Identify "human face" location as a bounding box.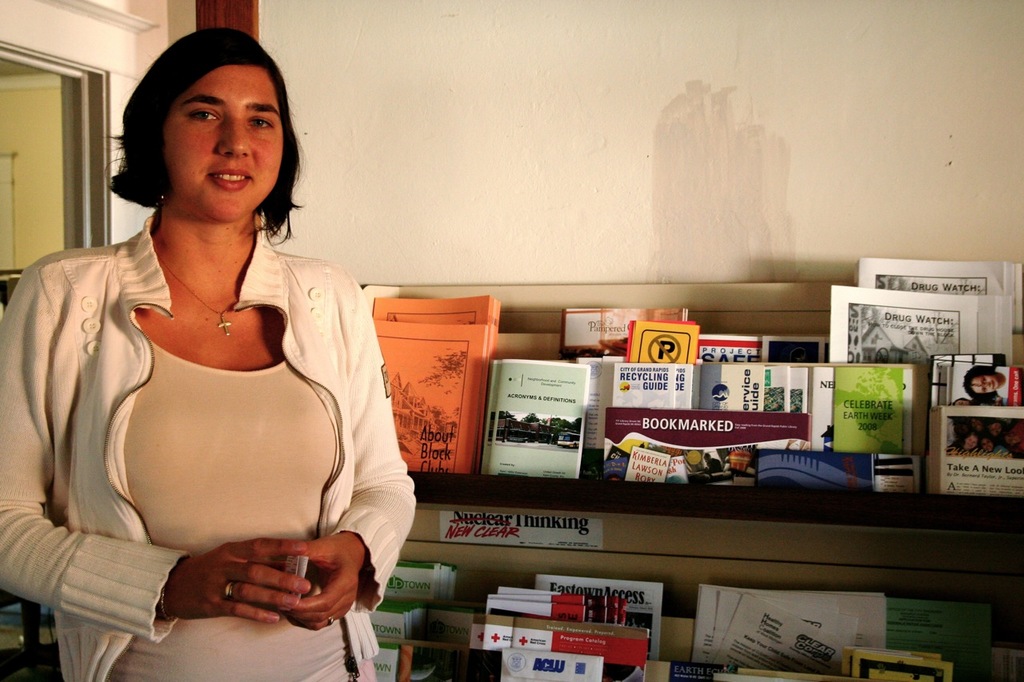
box(160, 66, 284, 222).
